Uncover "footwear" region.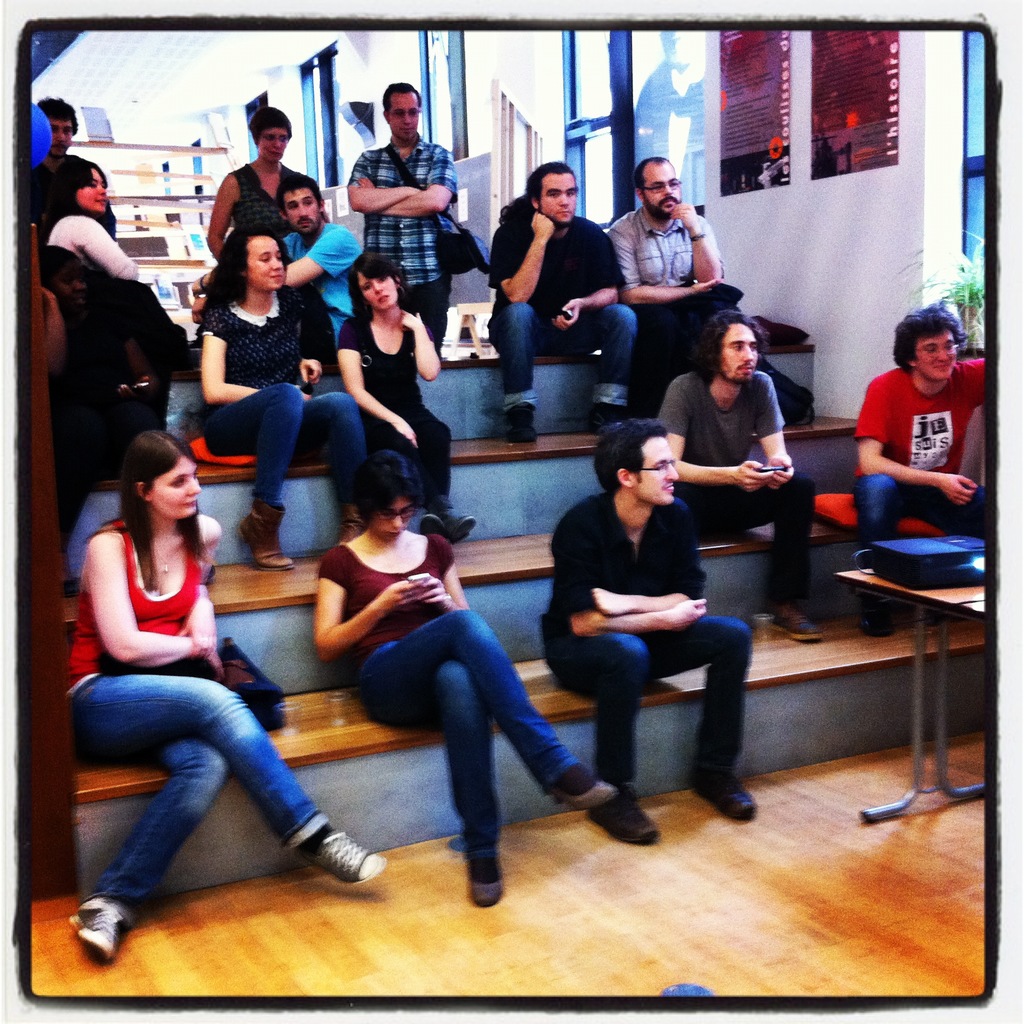
Uncovered: <region>584, 399, 631, 435</region>.
